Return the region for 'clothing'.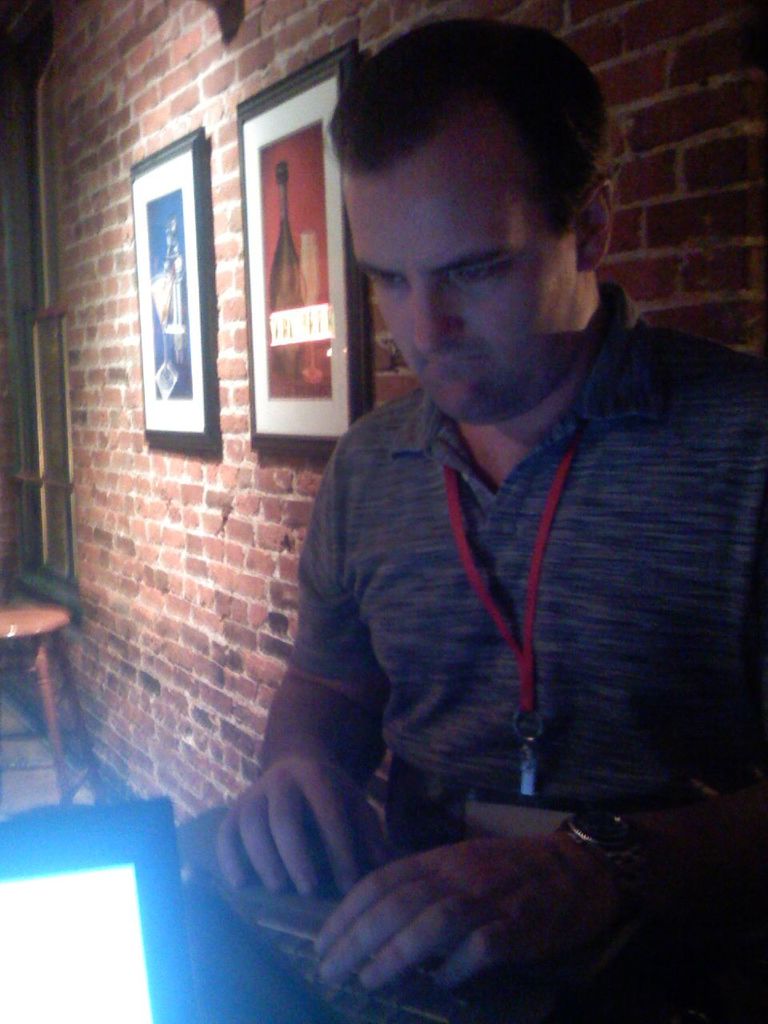
{"left": 287, "top": 278, "right": 767, "bottom": 1023}.
